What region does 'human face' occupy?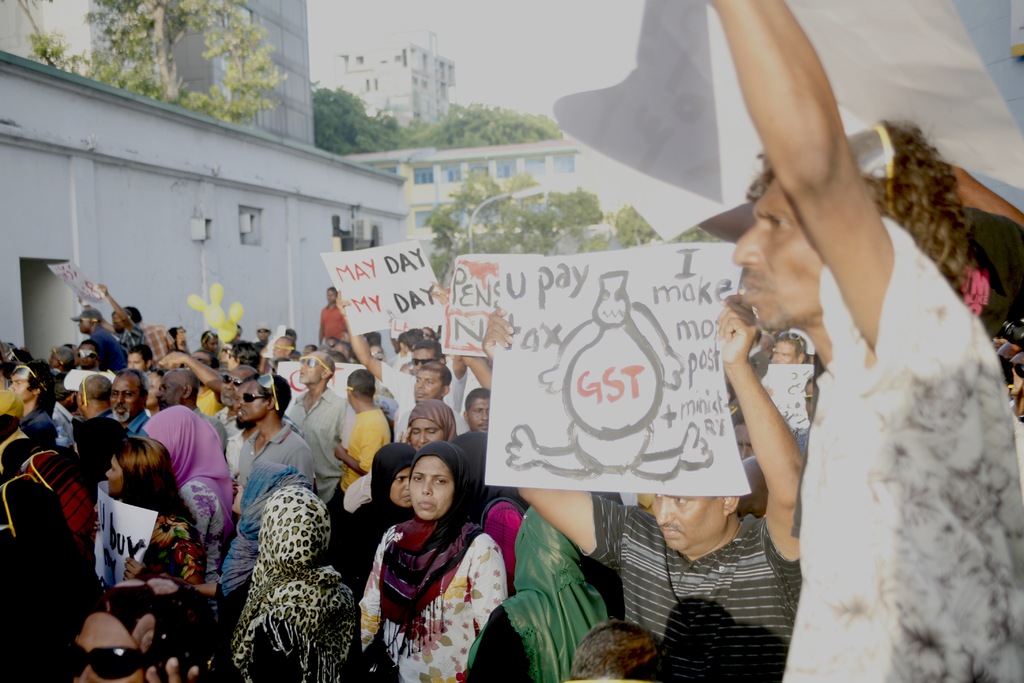
(left=155, top=368, right=180, bottom=407).
